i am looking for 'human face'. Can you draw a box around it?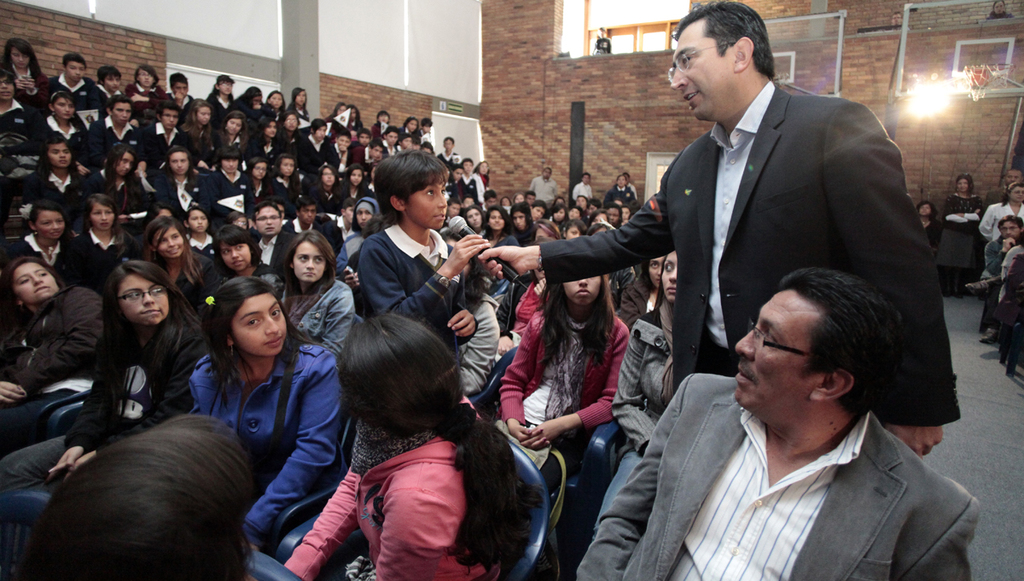
Sure, the bounding box is 475,160,488,175.
